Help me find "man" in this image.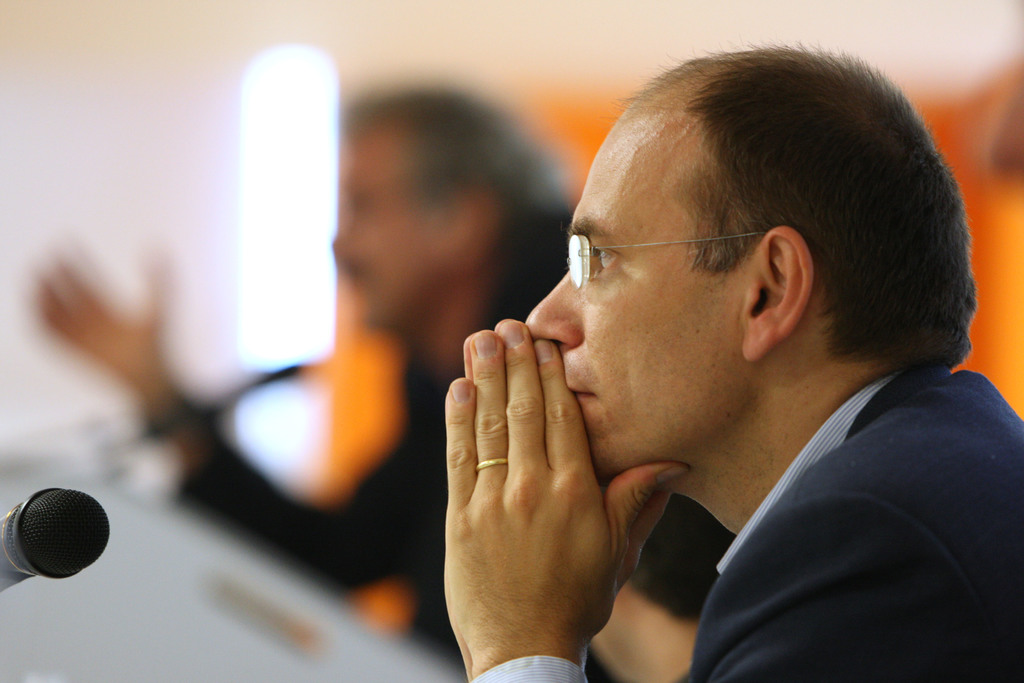
Found it: <bbox>307, 53, 1023, 674</bbox>.
